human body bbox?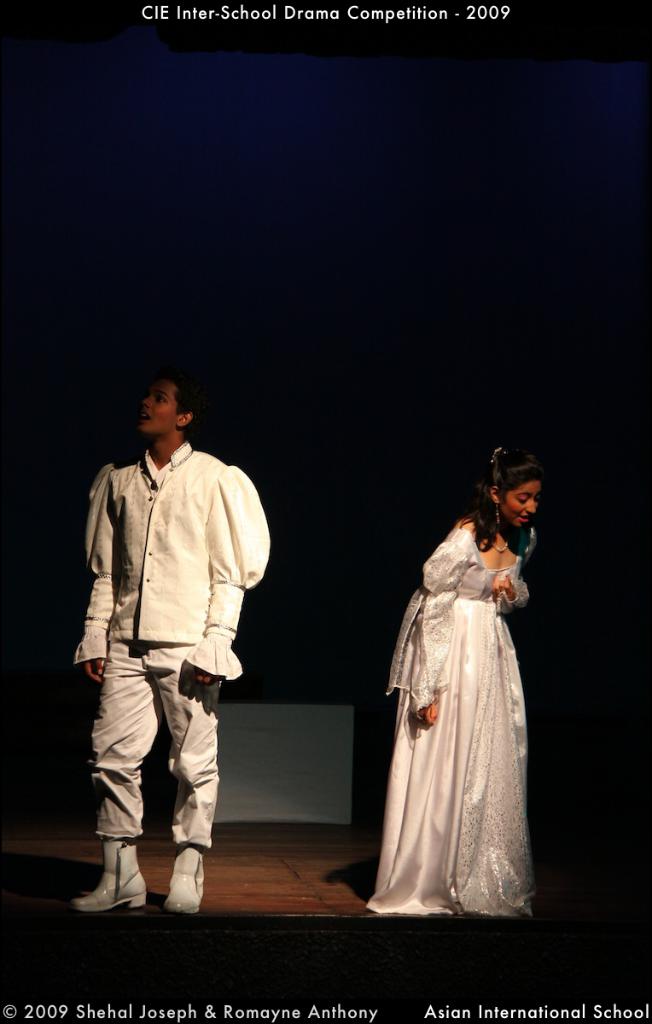
357, 445, 547, 916
